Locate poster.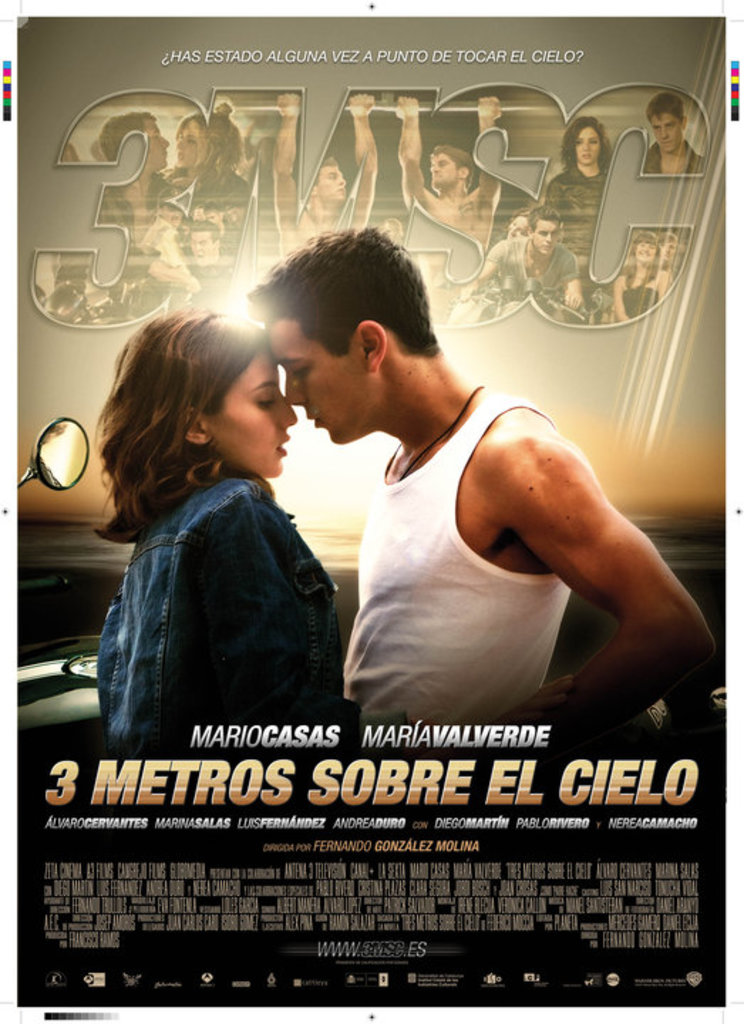
Bounding box: bbox=[0, 0, 743, 1023].
